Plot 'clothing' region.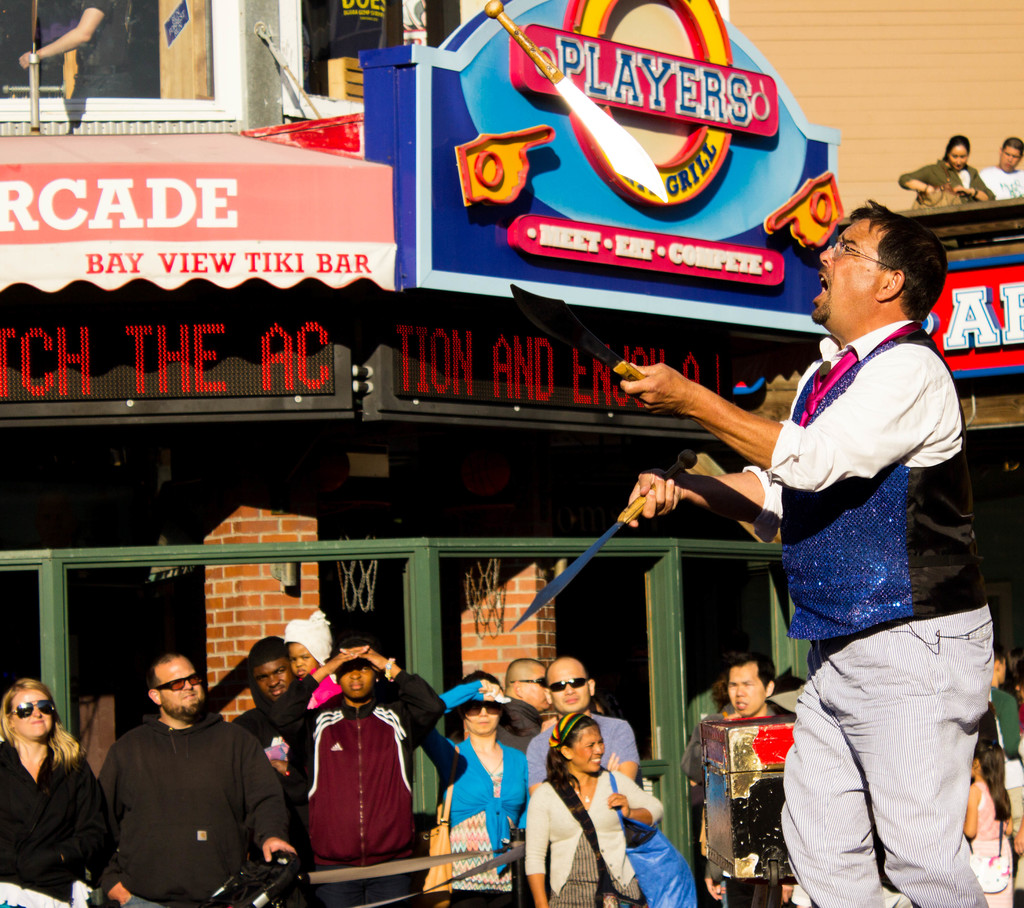
Plotted at {"x1": 684, "y1": 706, "x2": 774, "y2": 813}.
